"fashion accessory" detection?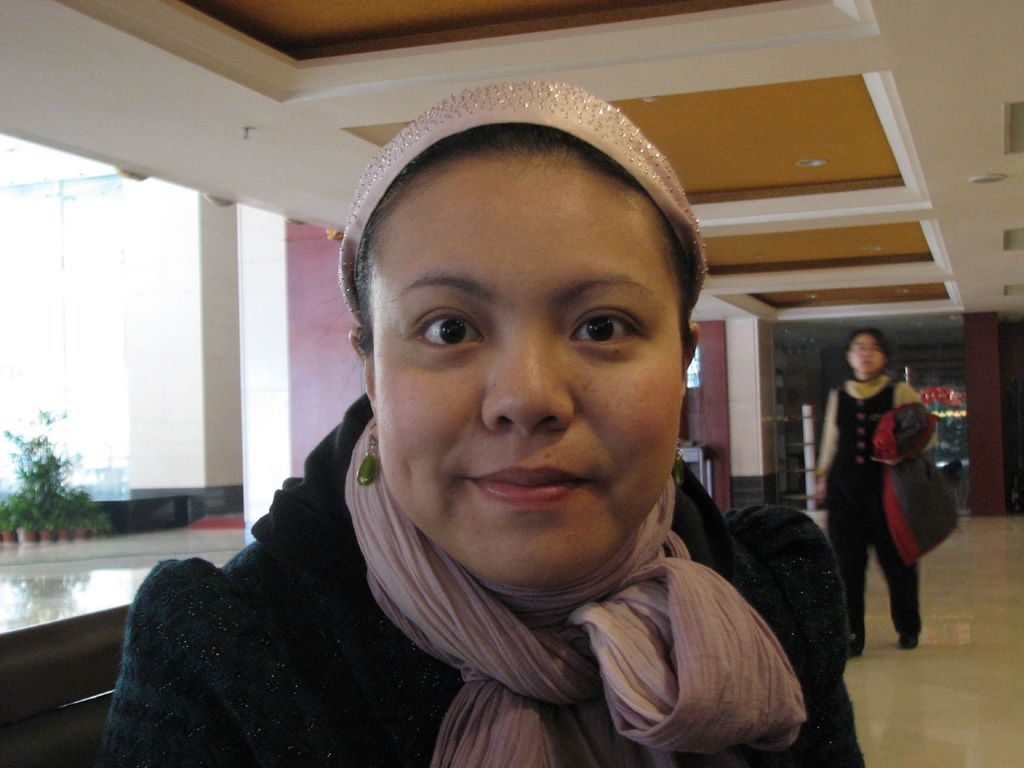
(847, 641, 864, 659)
